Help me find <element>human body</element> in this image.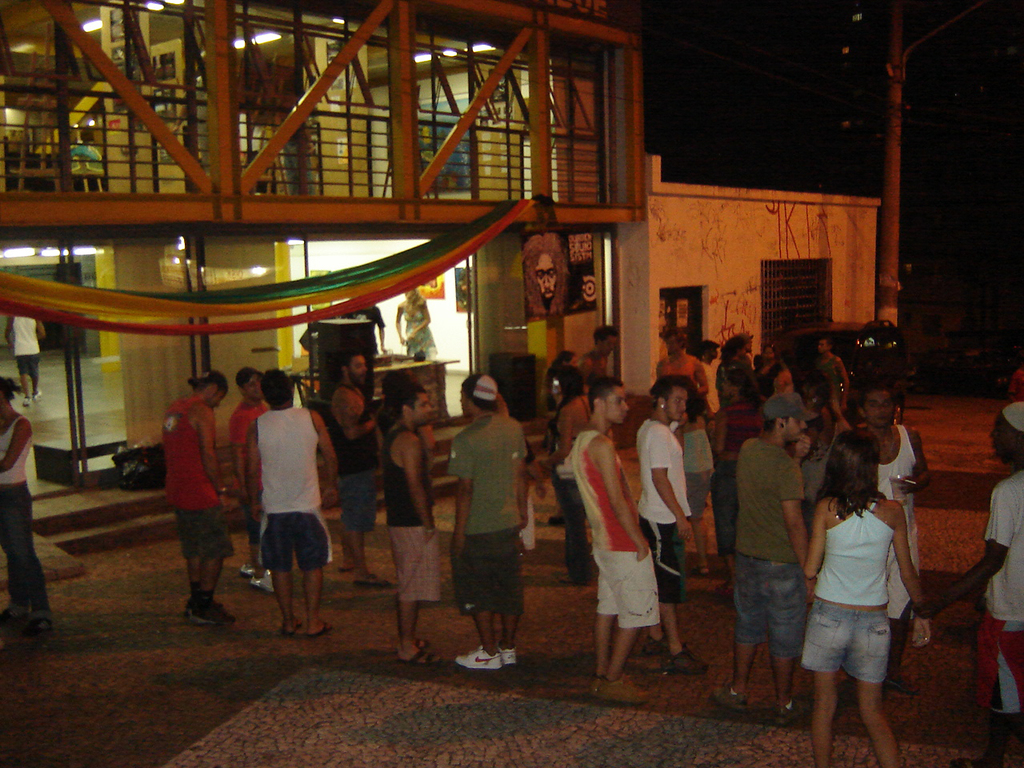
Found it: [x1=535, y1=395, x2=579, y2=579].
